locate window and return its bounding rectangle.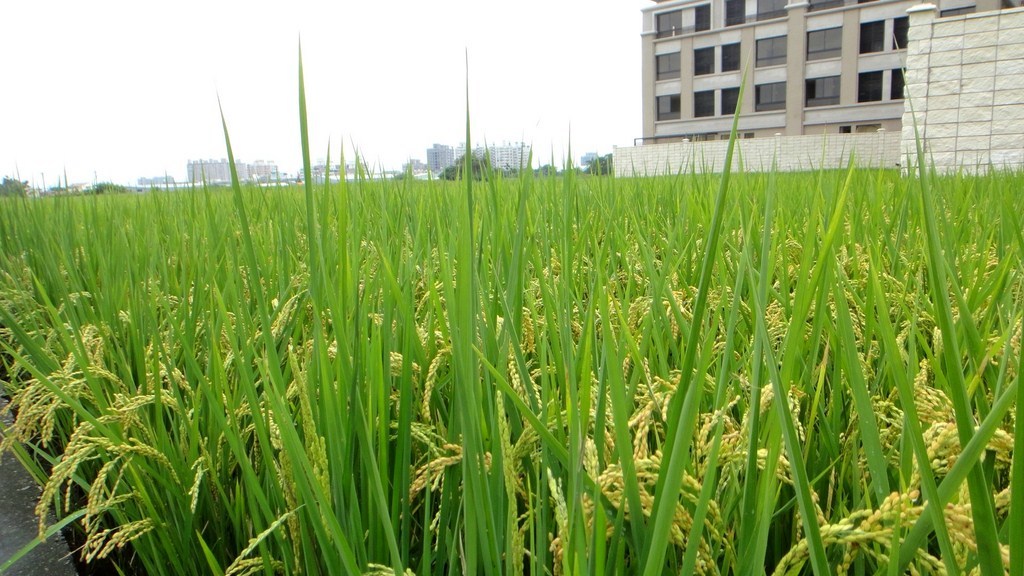
Rect(652, 53, 680, 80).
